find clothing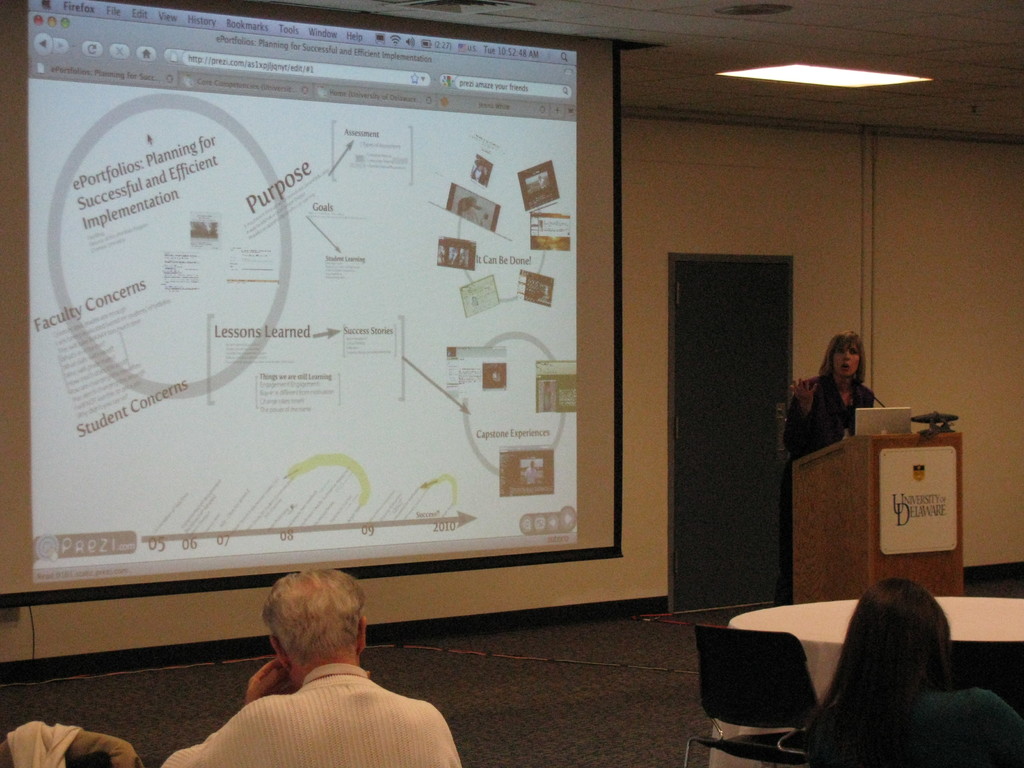
left=891, top=687, right=1023, bottom=767
